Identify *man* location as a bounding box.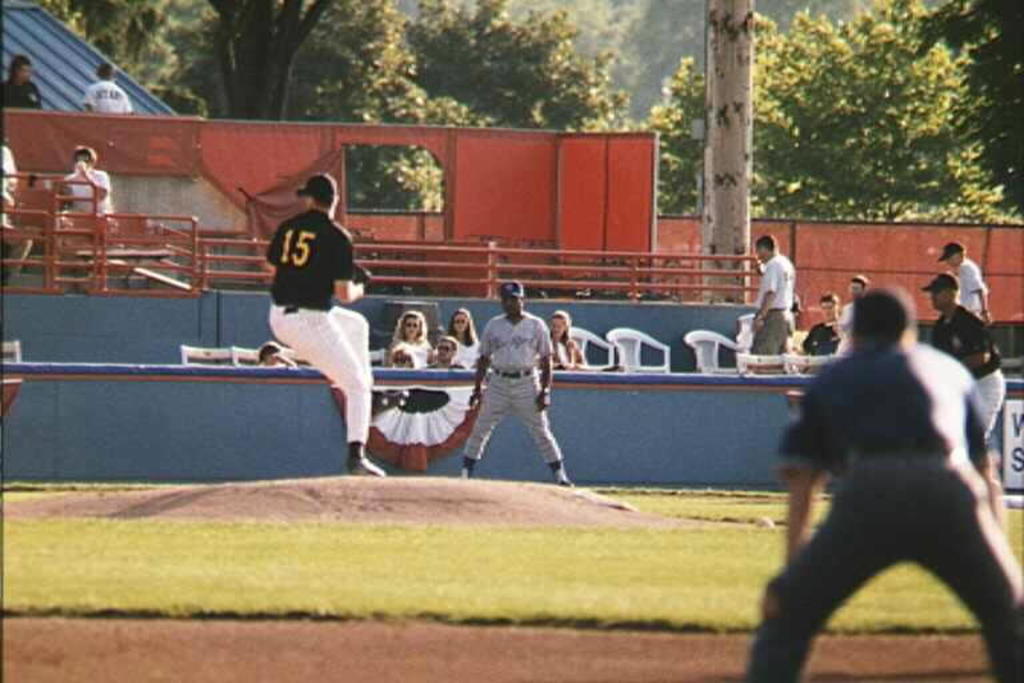
0:56:56:124.
